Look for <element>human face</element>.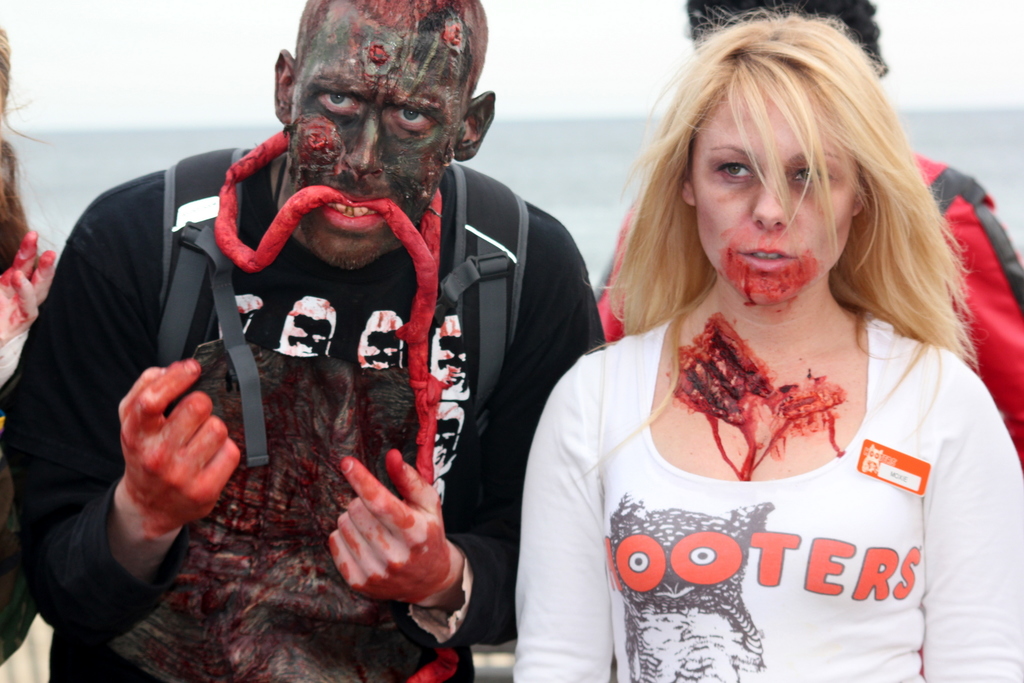
Found: 682/83/865/303.
